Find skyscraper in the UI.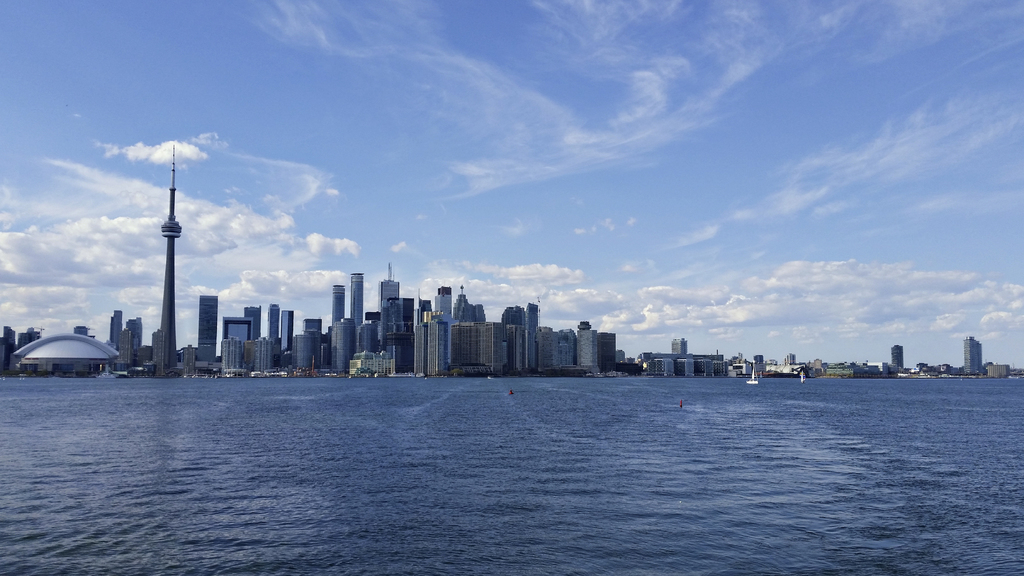
UI element at crop(960, 339, 980, 375).
